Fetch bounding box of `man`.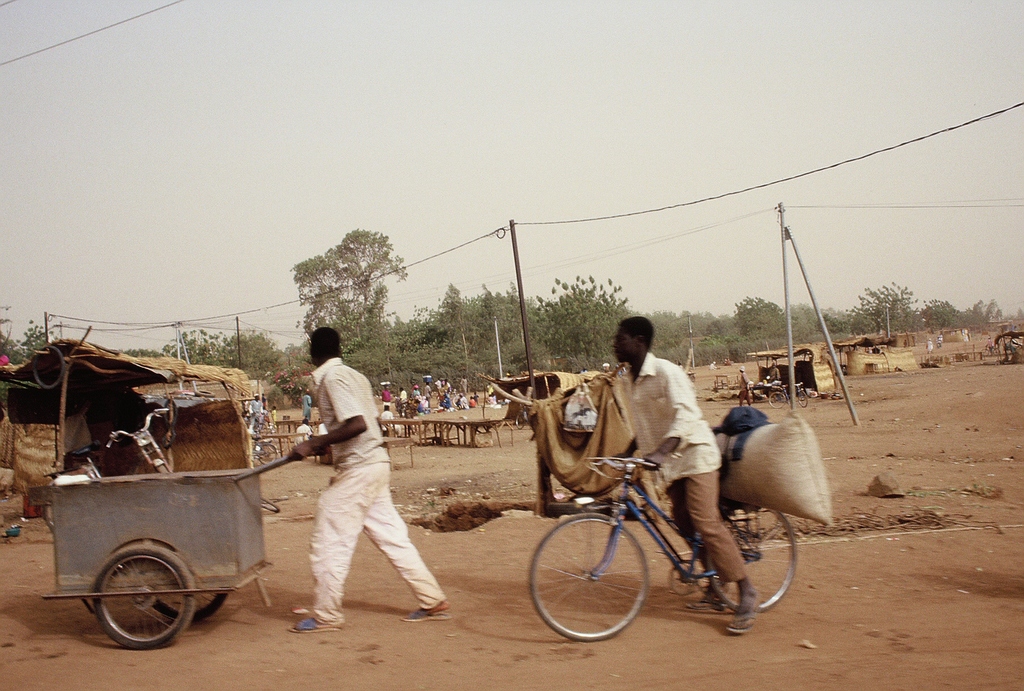
Bbox: (300, 389, 318, 424).
